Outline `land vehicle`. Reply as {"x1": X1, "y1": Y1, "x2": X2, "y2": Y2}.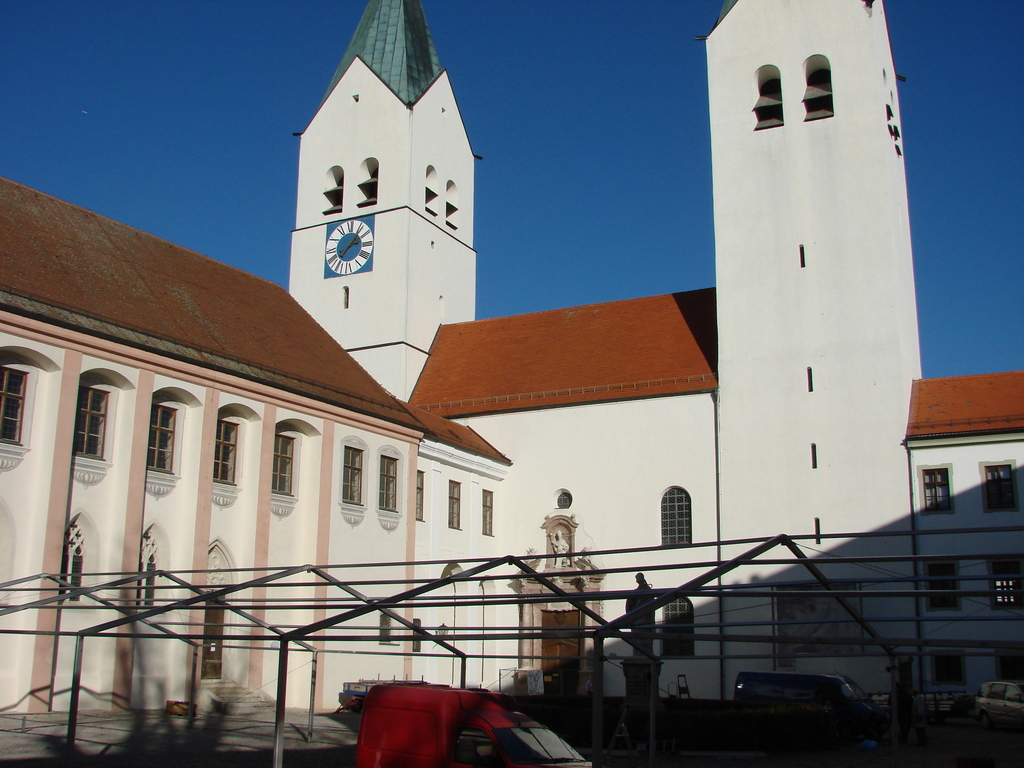
{"x1": 975, "y1": 675, "x2": 1023, "y2": 726}.
